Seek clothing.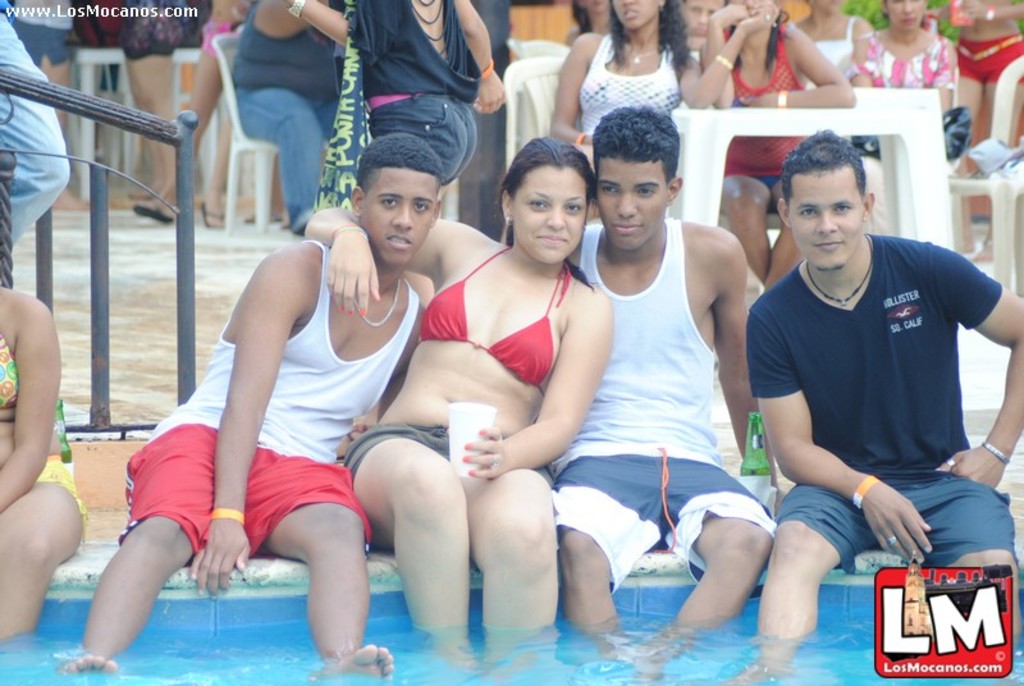
Rect(548, 214, 772, 599).
